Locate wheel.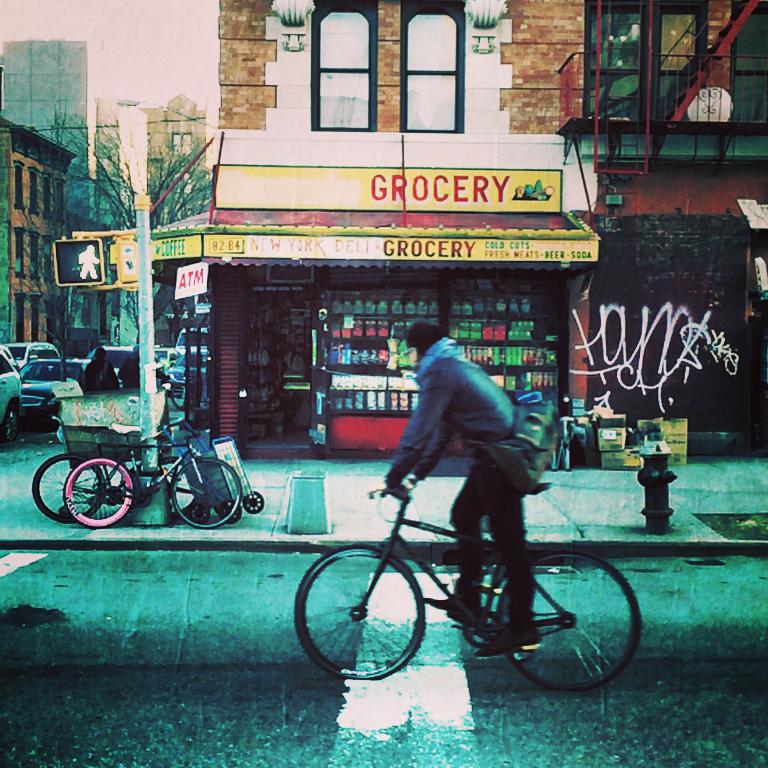
Bounding box: locate(0, 401, 23, 439).
